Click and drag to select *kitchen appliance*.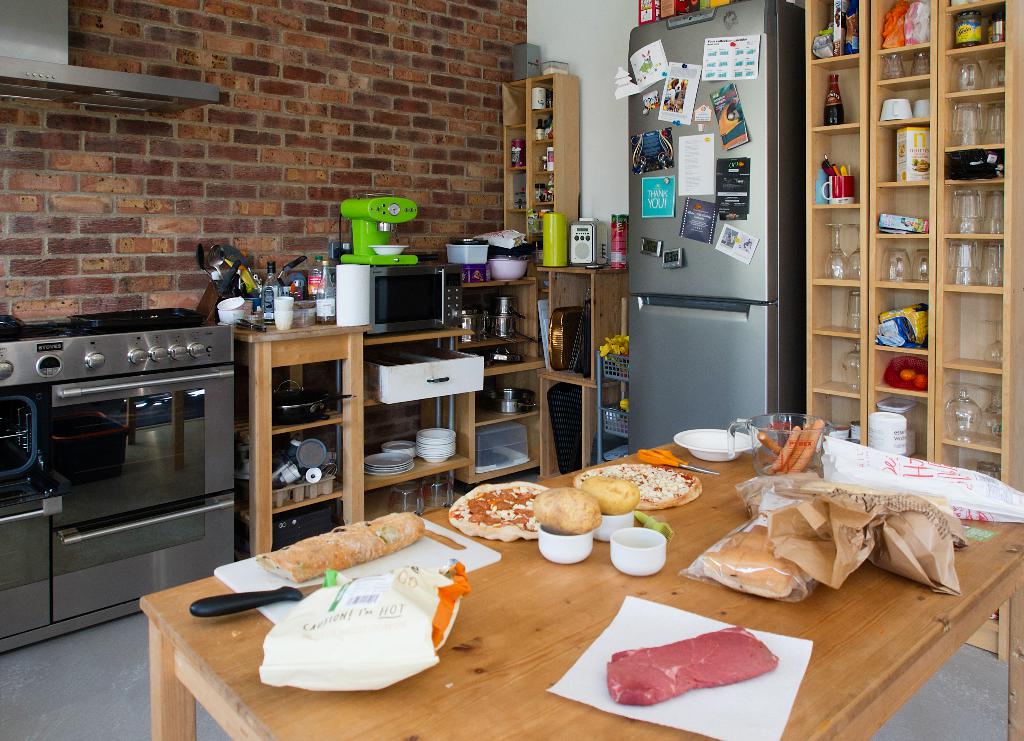
Selection: 566/215/606/263.
